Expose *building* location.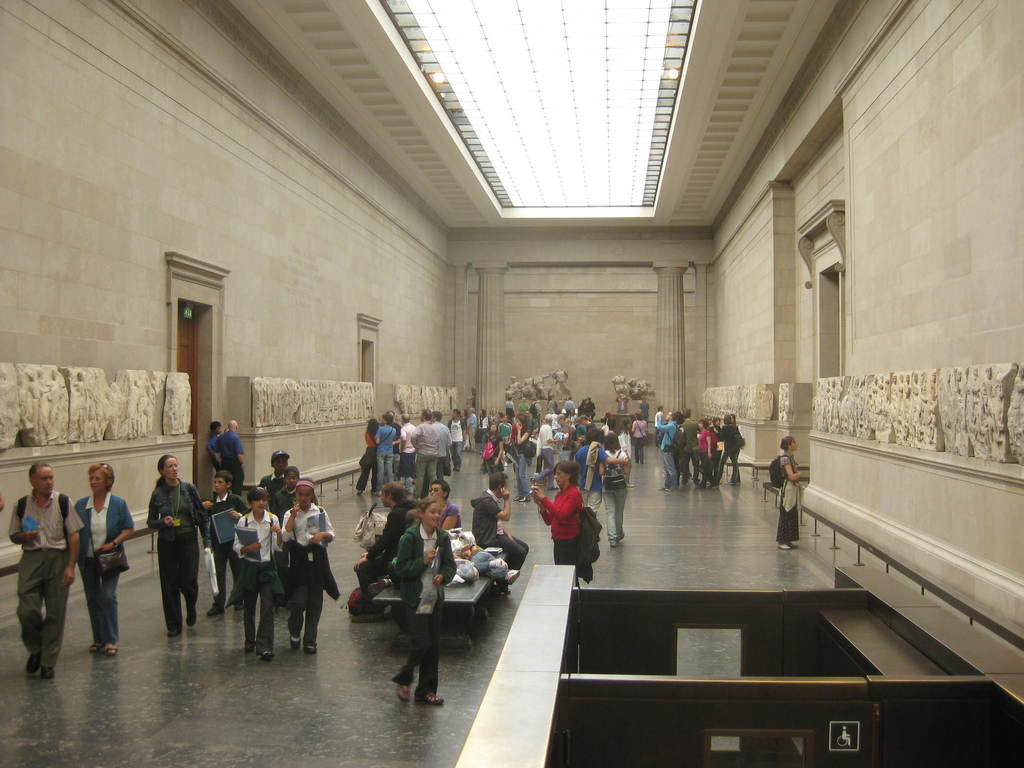
Exposed at x1=4, y1=3, x2=1023, y2=767.
